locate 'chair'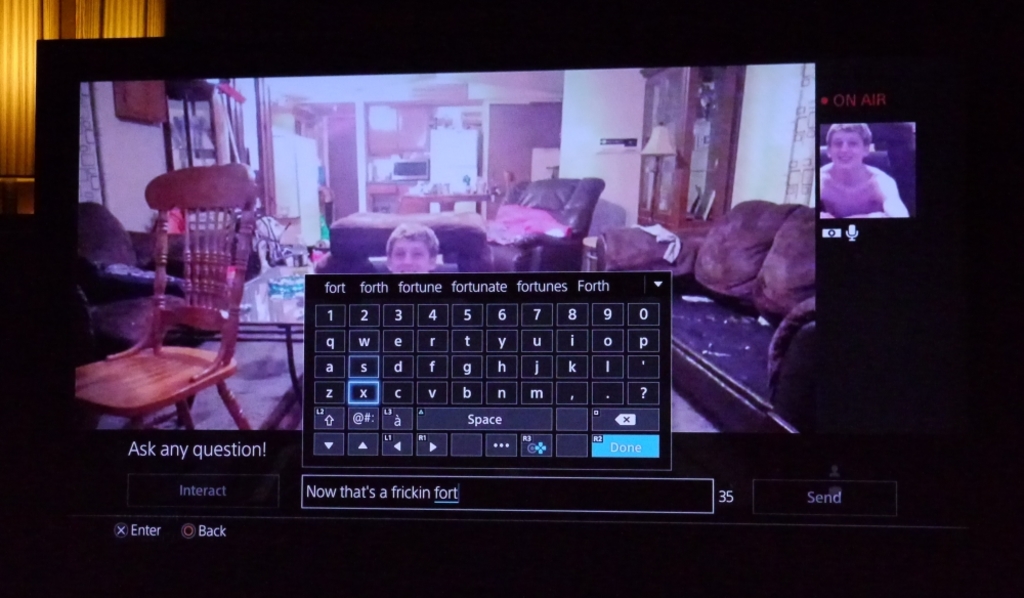
(x1=72, y1=173, x2=258, y2=429)
